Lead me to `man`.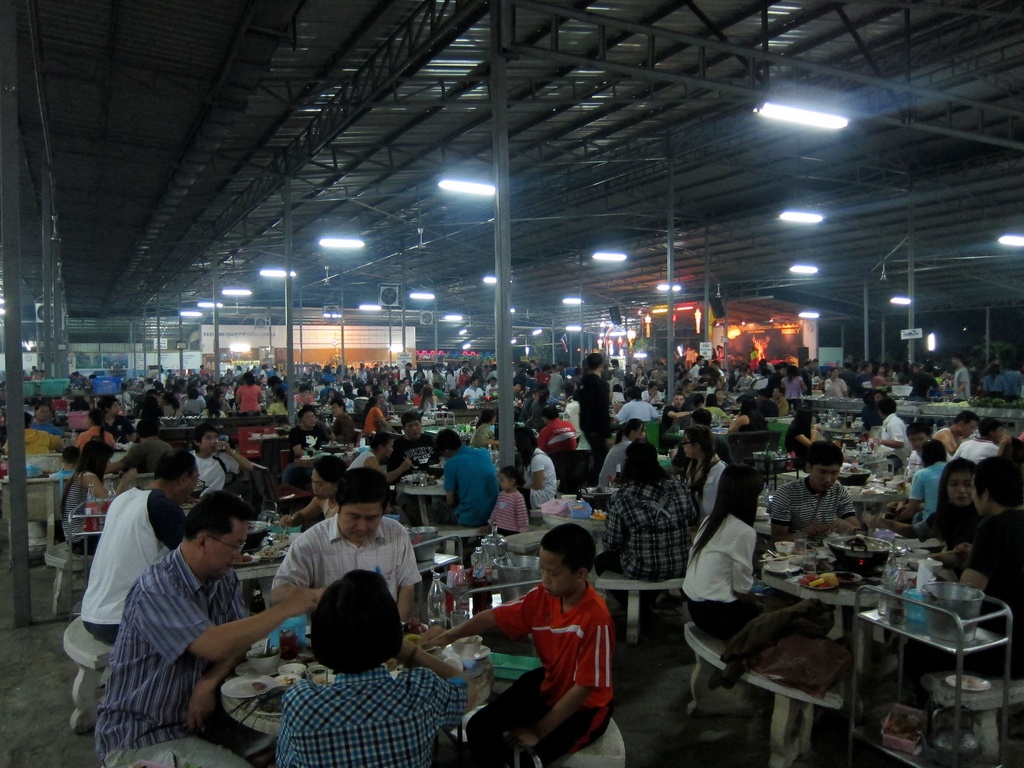
Lead to bbox=[710, 359, 725, 385].
